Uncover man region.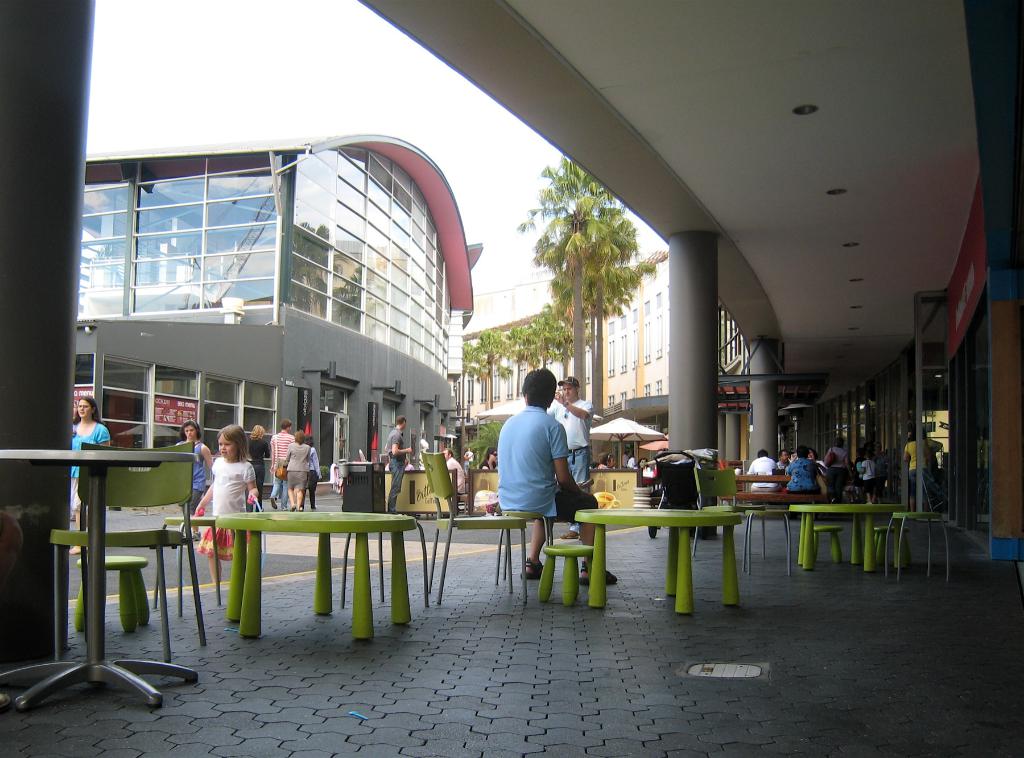
Uncovered: box(551, 375, 596, 540).
